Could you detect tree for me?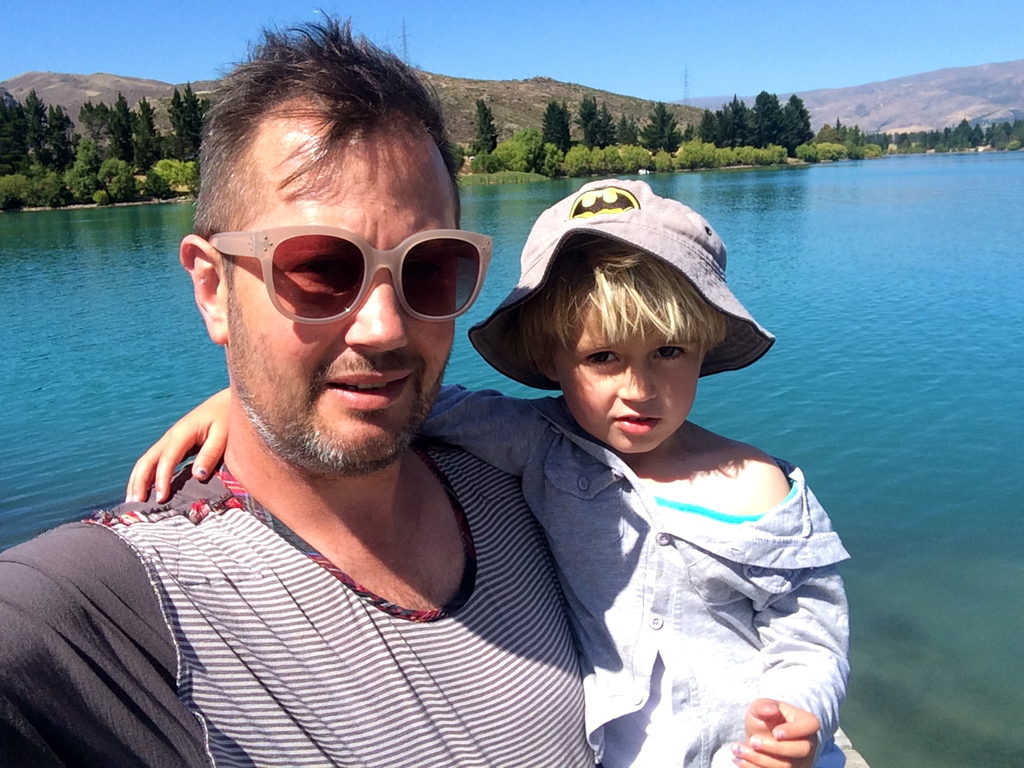
Detection result: 540,142,562,174.
